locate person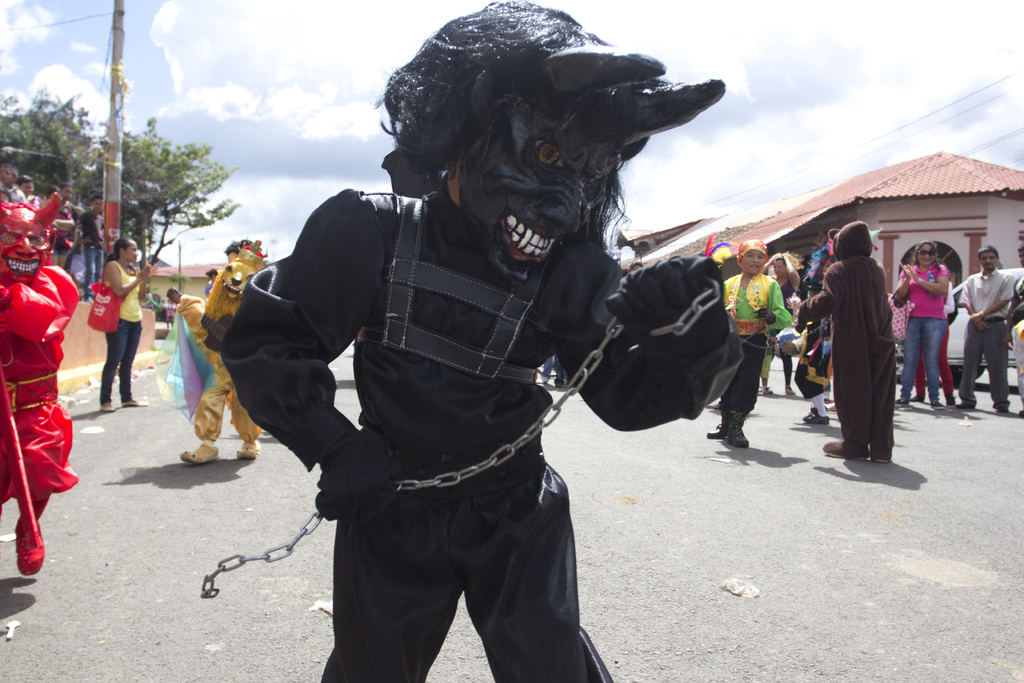
l=755, t=245, r=804, b=399
